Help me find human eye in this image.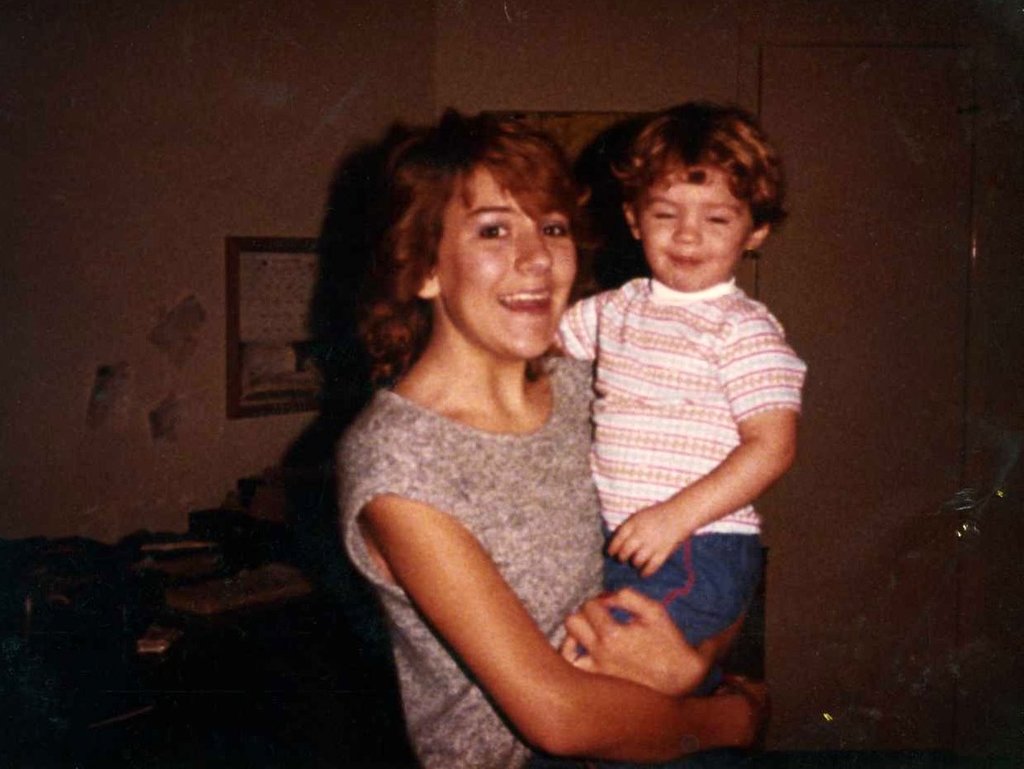
Found it: l=478, t=221, r=512, b=238.
